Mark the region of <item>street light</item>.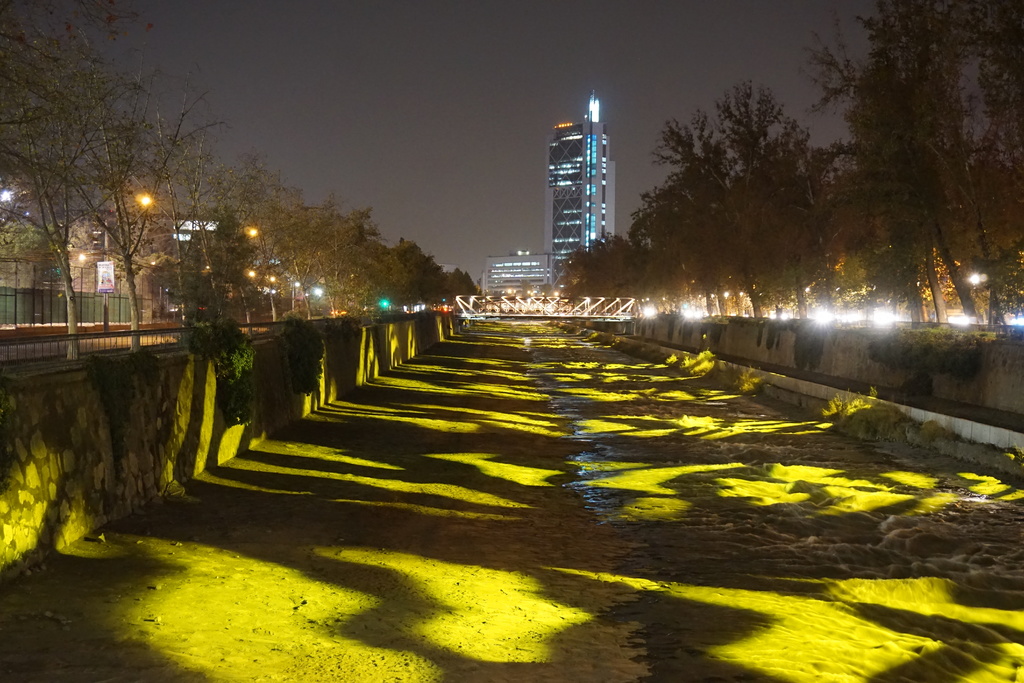
Region: (left=105, top=188, right=152, bottom=347).
